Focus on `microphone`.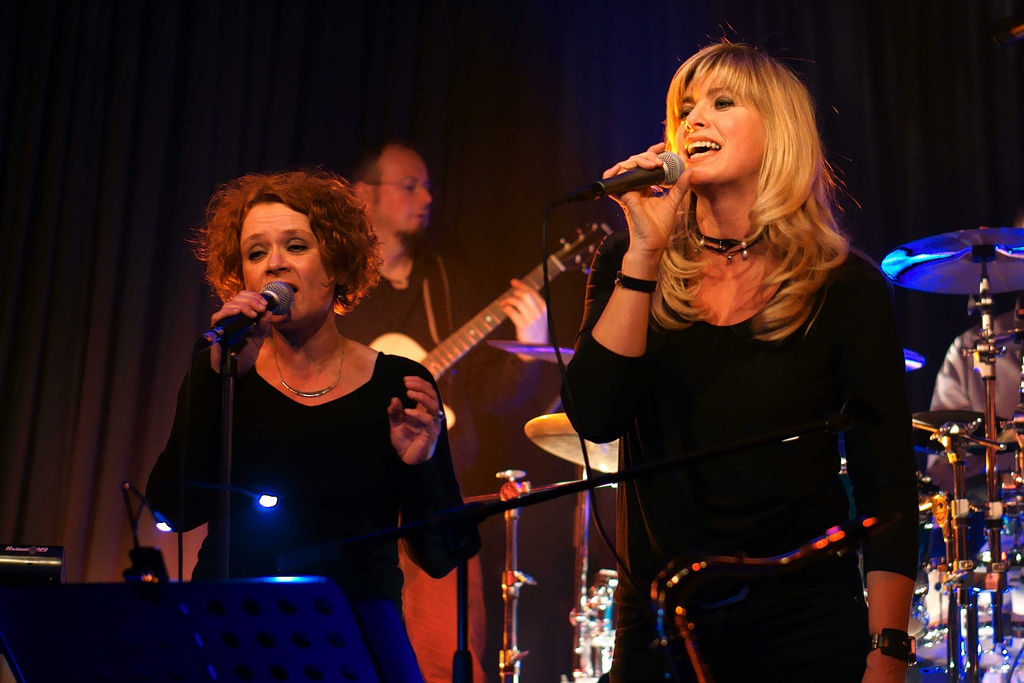
Focused at 561 148 689 207.
